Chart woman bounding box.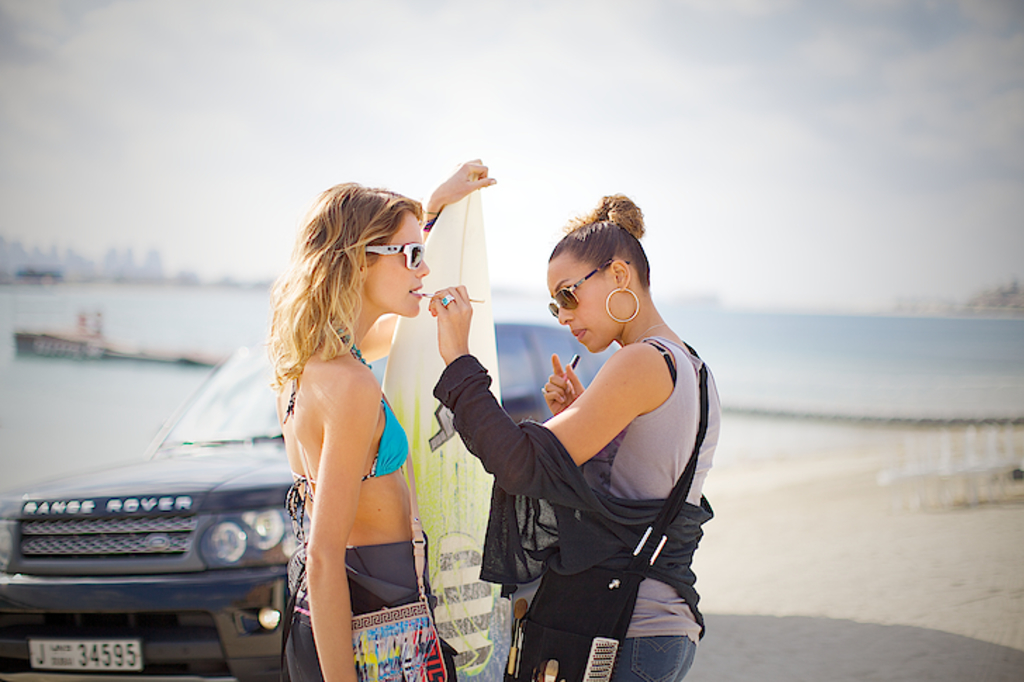
Charted: (left=428, top=181, right=727, bottom=681).
